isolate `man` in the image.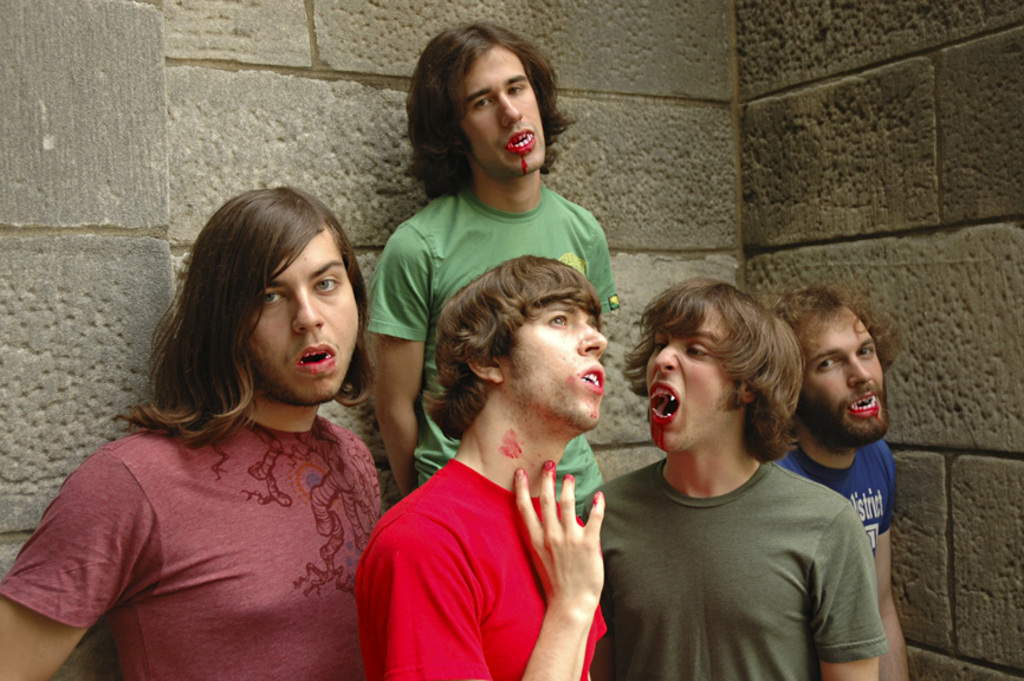
Isolated region: x1=0, y1=188, x2=387, y2=680.
